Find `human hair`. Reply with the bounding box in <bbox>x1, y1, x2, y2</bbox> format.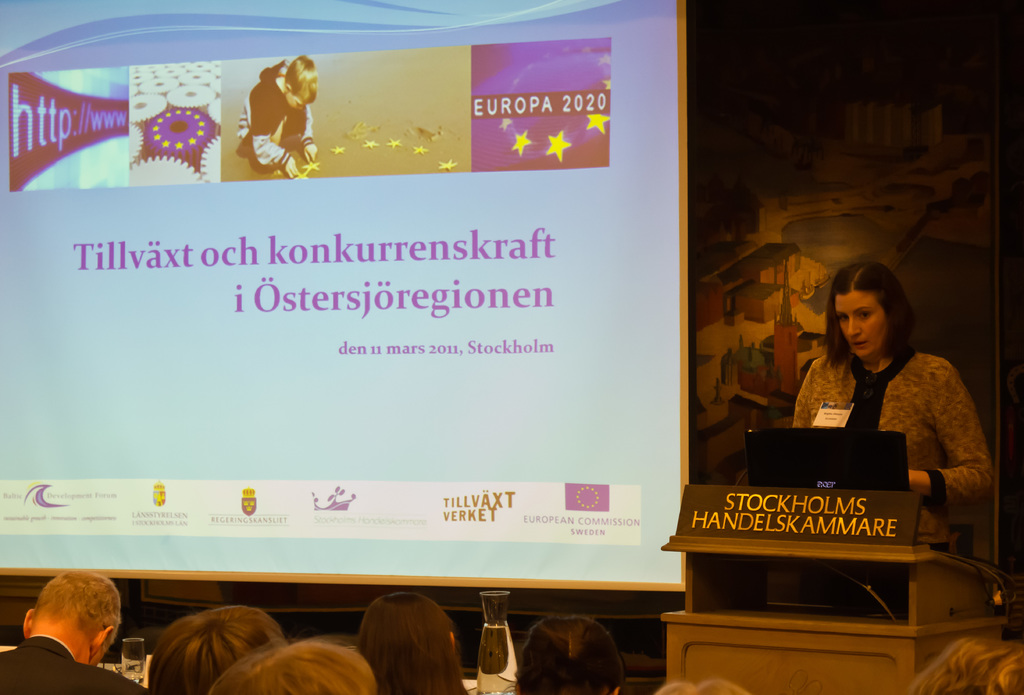
<bbox>492, 612, 630, 694</bbox>.
